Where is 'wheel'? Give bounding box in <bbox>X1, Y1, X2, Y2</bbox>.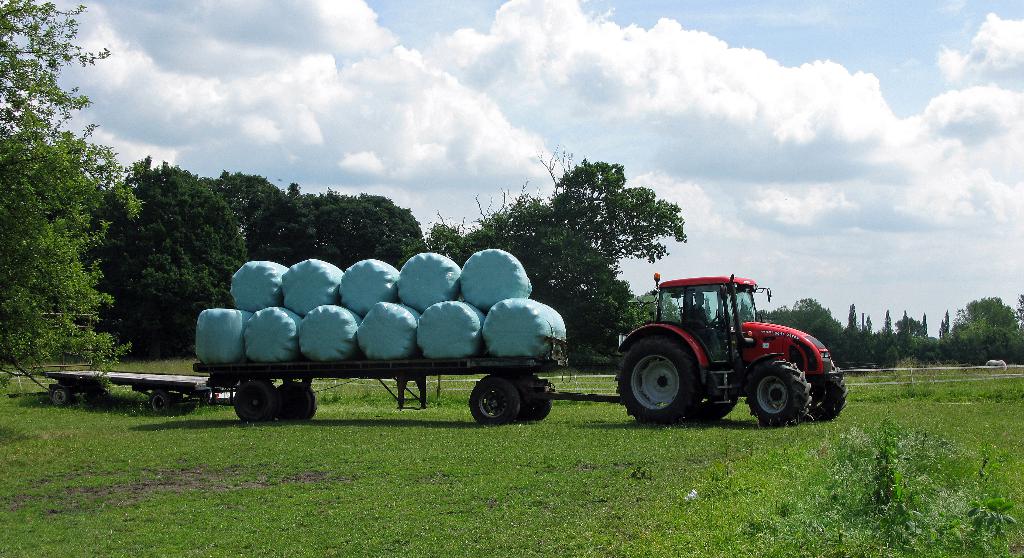
<bbox>232, 382, 272, 421</bbox>.
